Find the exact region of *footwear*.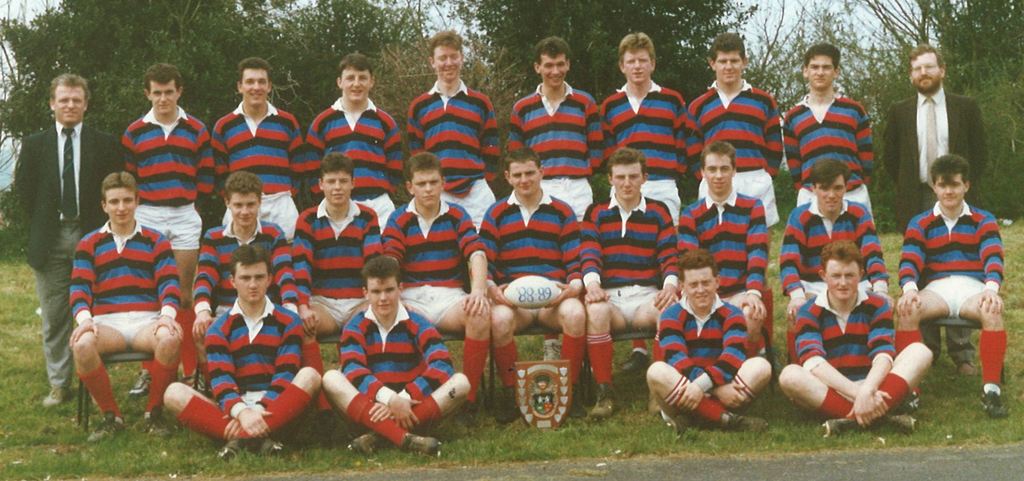
Exact region: rect(220, 444, 239, 465).
